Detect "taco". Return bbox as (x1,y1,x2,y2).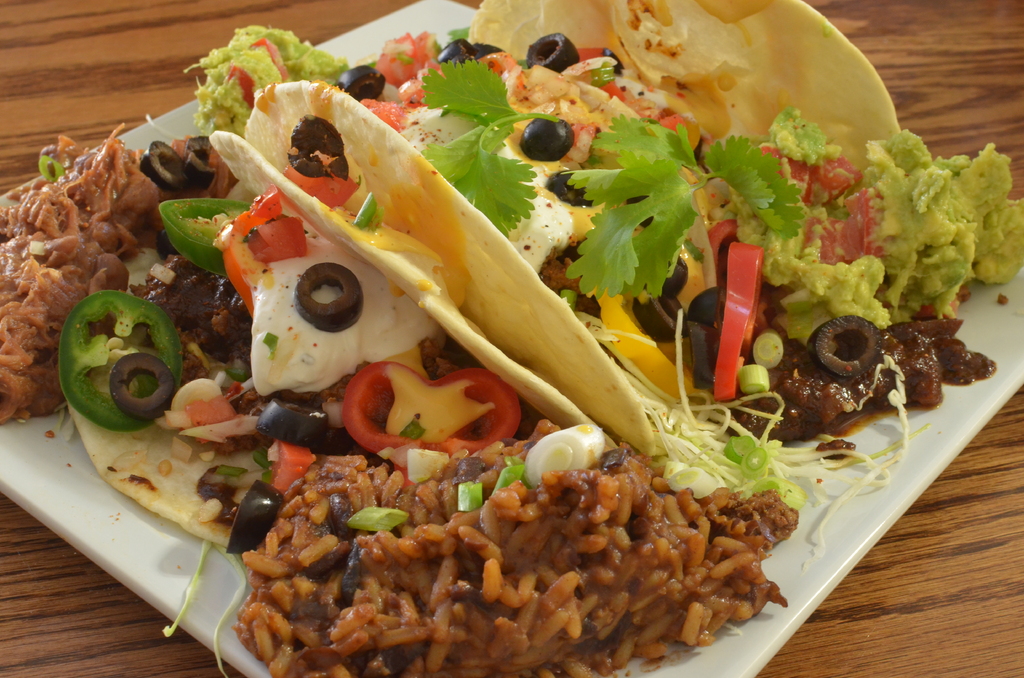
(65,125,625,565).
